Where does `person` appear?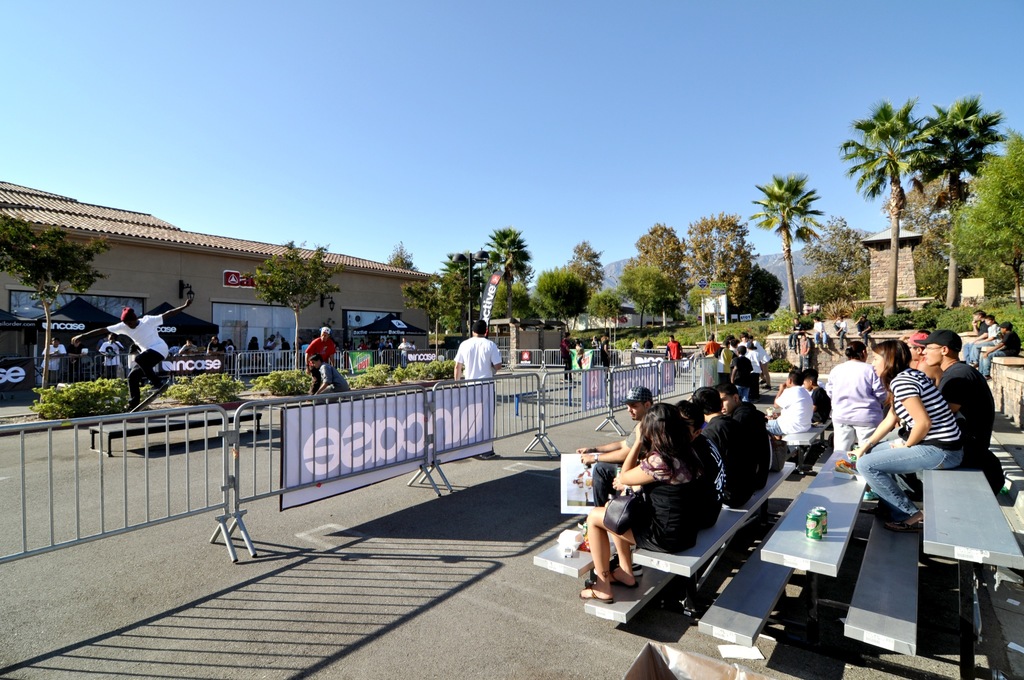
Appears at [left=710, top=376, right=774, bottom=474].
